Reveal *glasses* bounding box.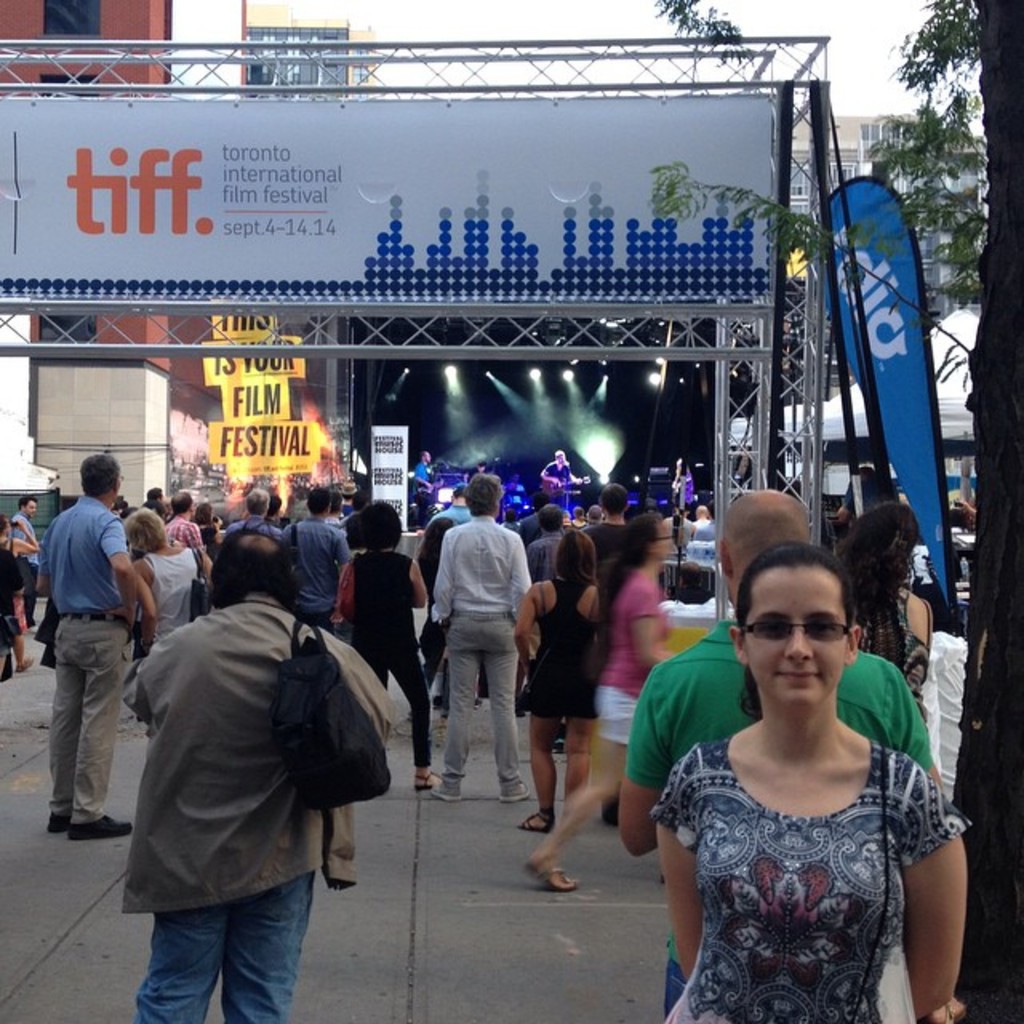
Revealed: x1=738 y1=622 x2=851 y2=648.
